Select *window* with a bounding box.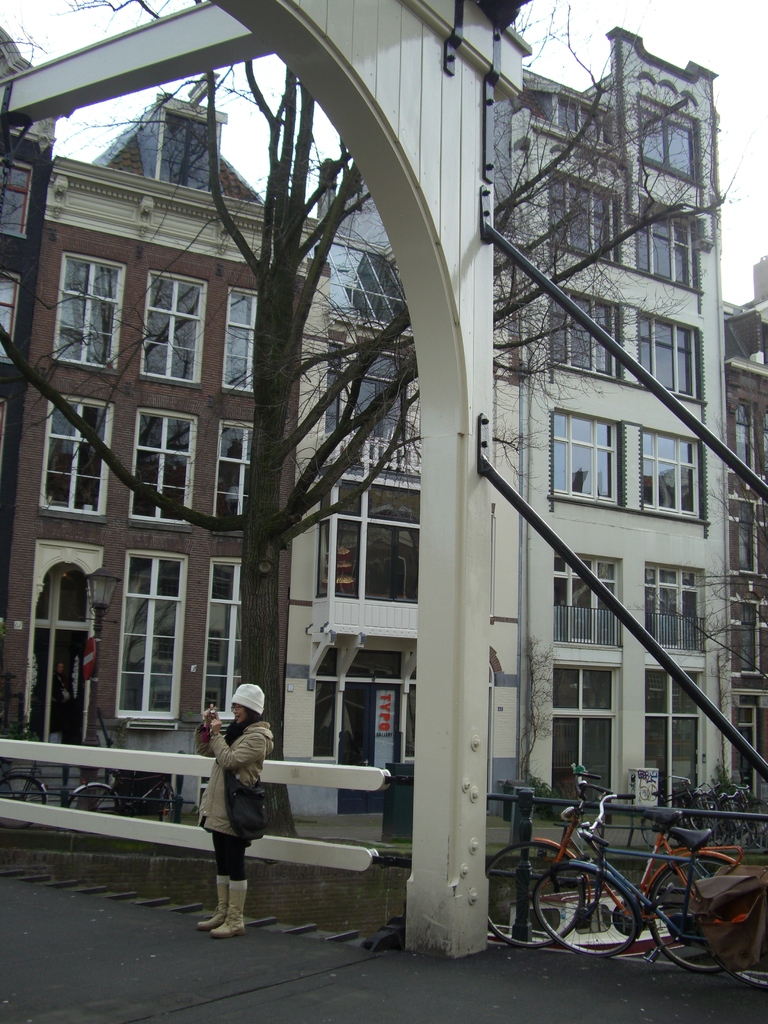
crop(191, 554, 248, 709).
